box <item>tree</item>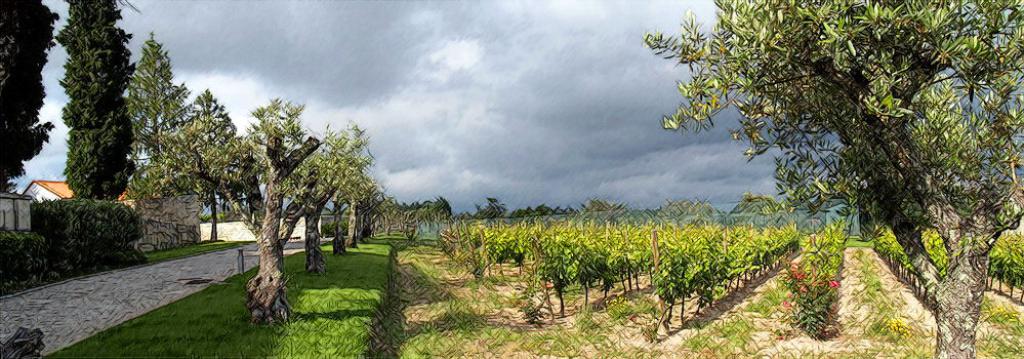
x1=646 y1=0 x2=1023 y2=353
